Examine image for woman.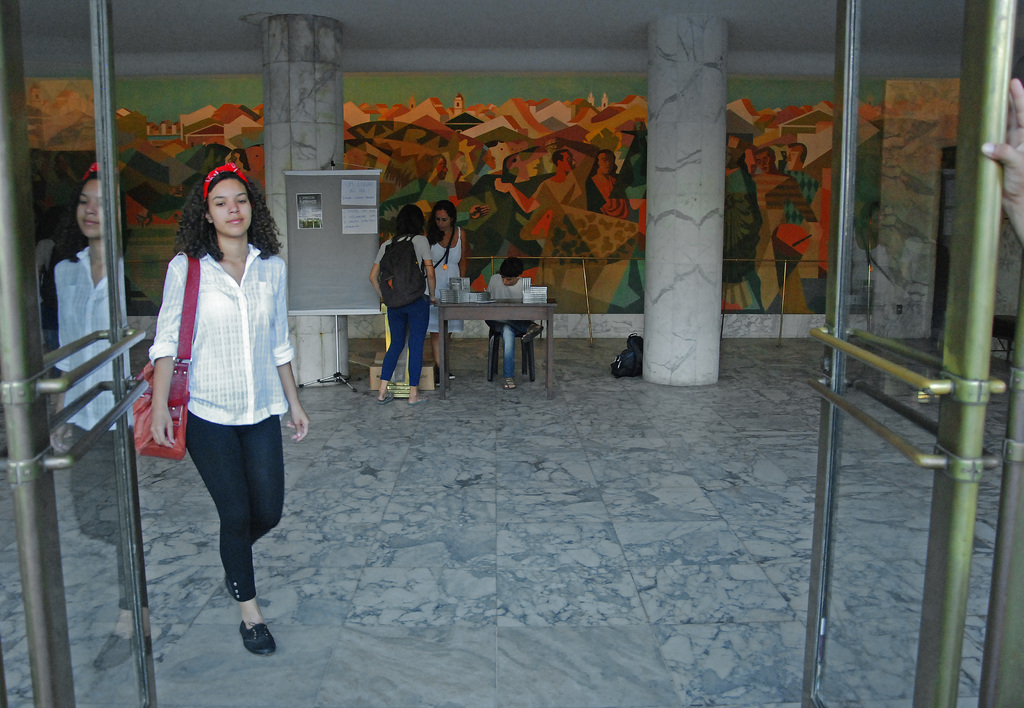
Examination result: {"x1": 362, "y1": 193, "x2": 433, "y2": 403}.
